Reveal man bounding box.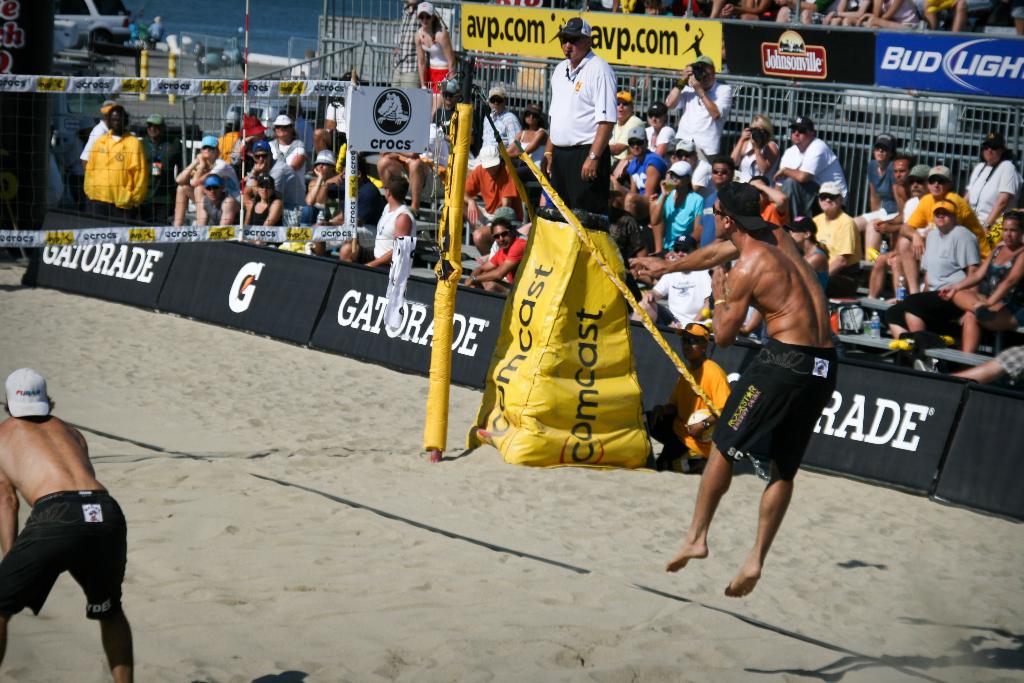
Revealed: (left=642, top=99, right=676, bottom=165).
